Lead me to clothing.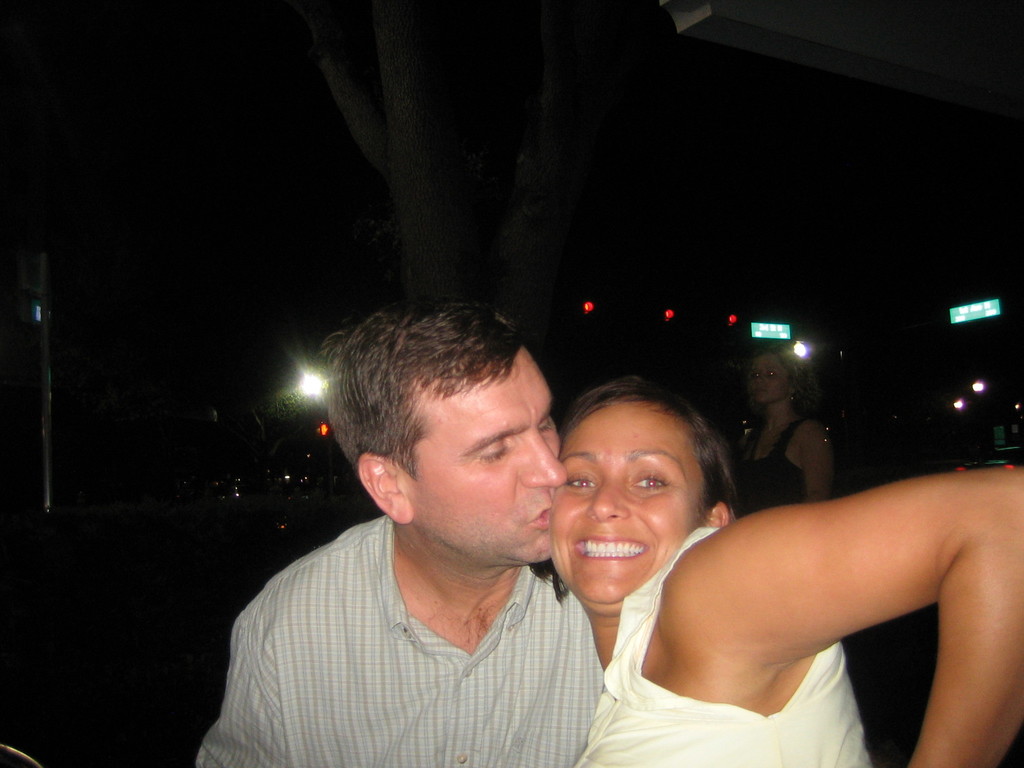
Lead to (566,522,870,767).
